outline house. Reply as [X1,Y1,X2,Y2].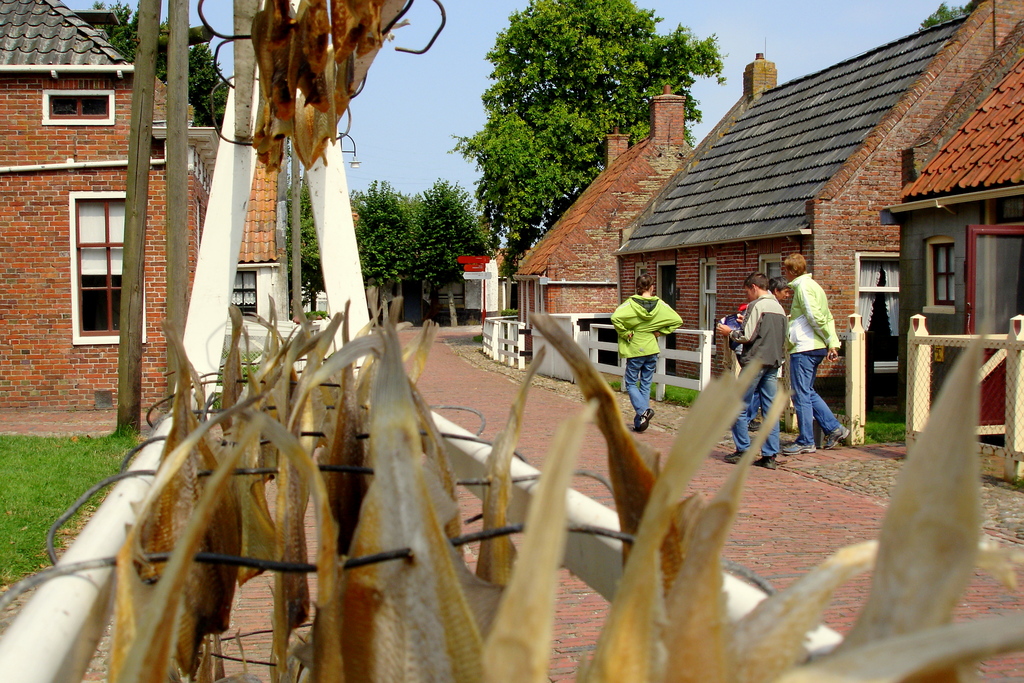
[880,10,1023,439].
